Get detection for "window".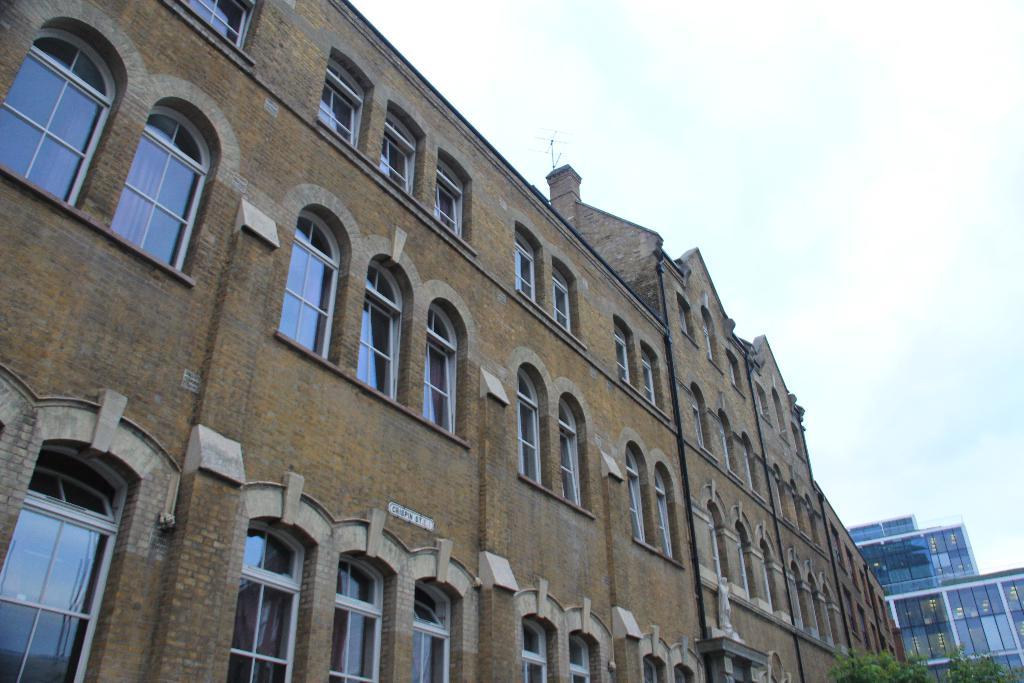
Detection: locate(518, 587, 577, 682).
